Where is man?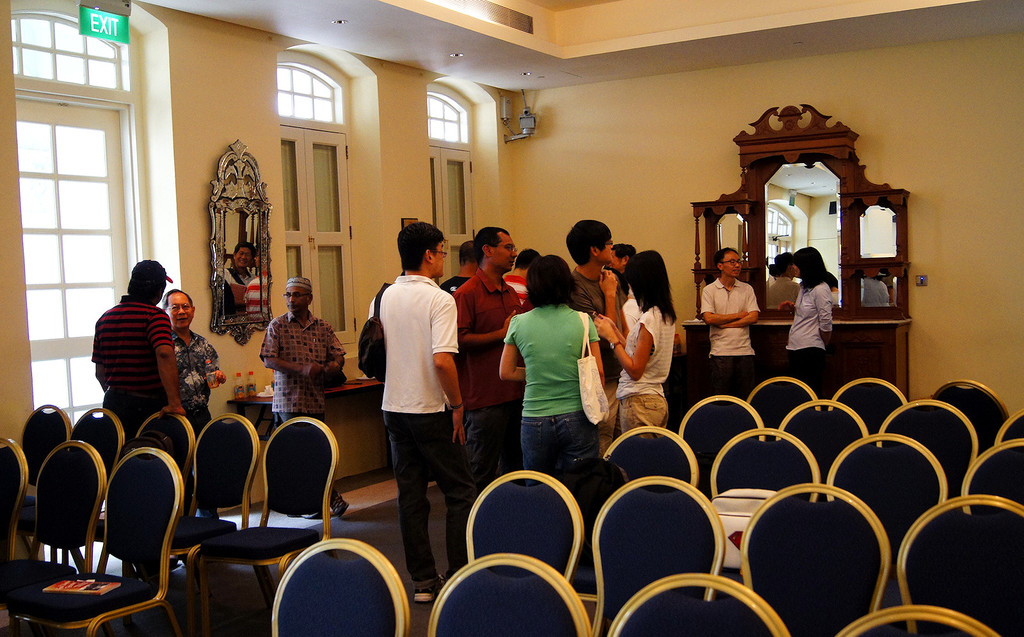
box(161, 287, 227, 518).
